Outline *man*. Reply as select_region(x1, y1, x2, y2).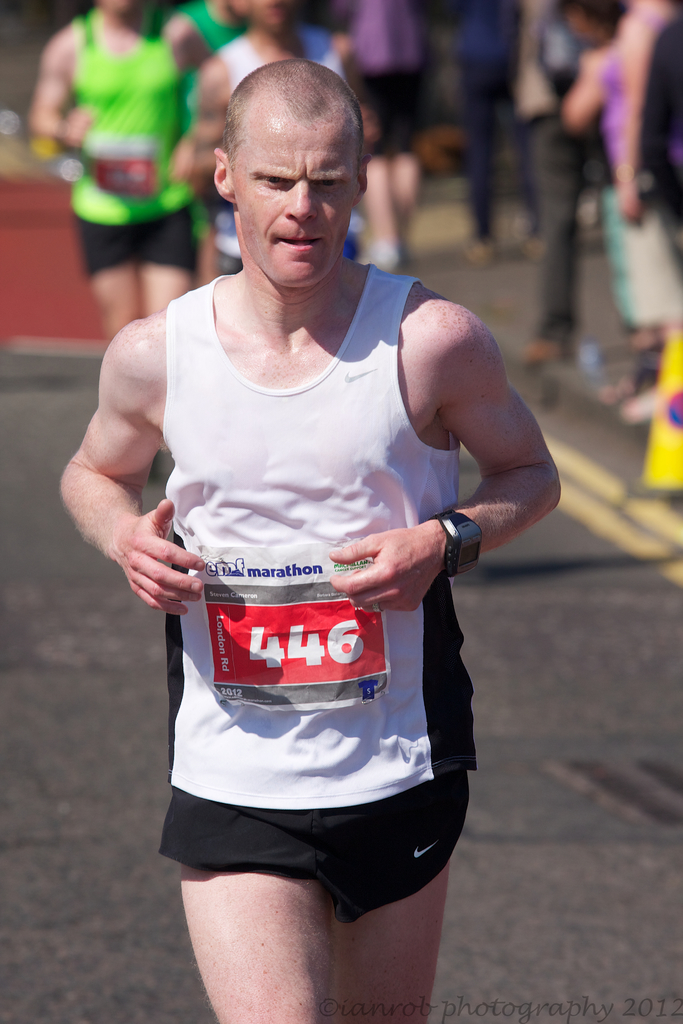
select_region(100, 45, 540, 1023).
